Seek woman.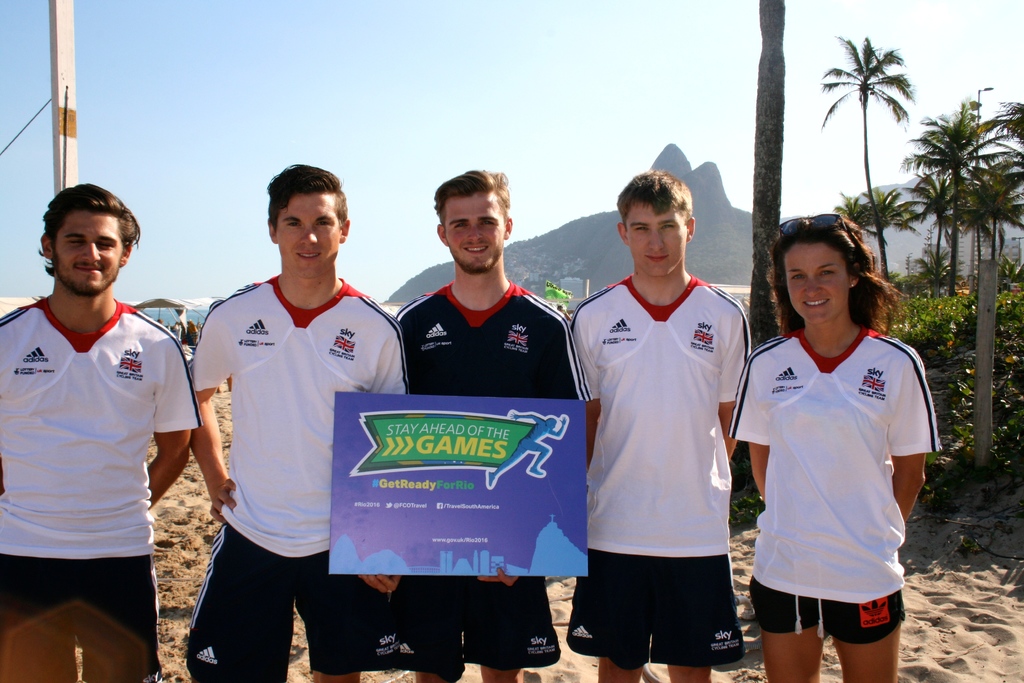
[740,206,933,682].
